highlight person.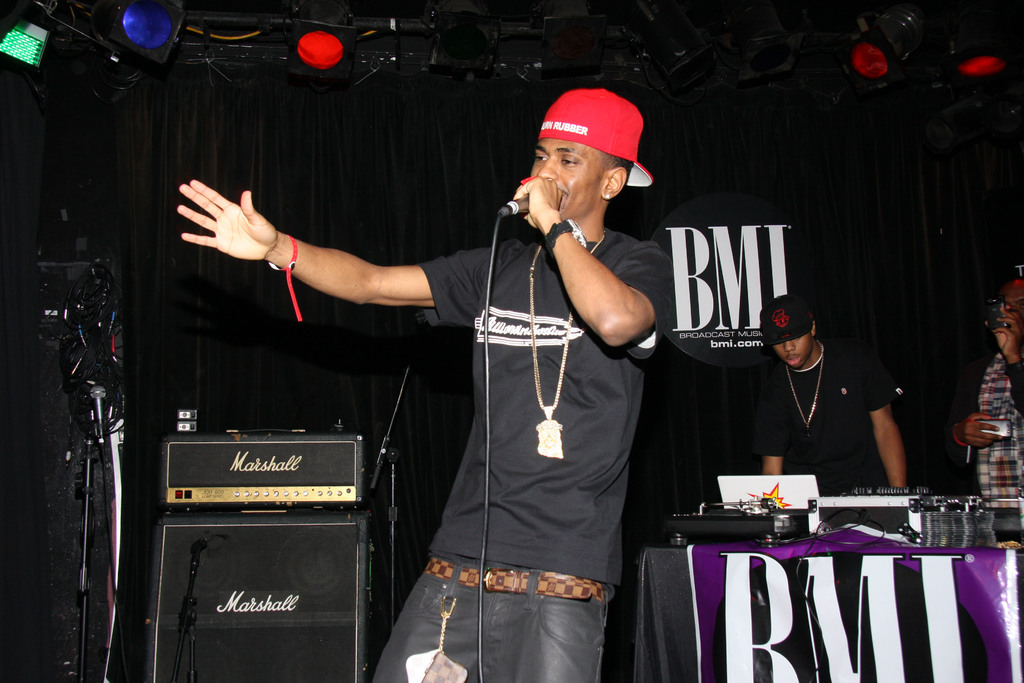
Highlighted region: 960,264,1020,516.
